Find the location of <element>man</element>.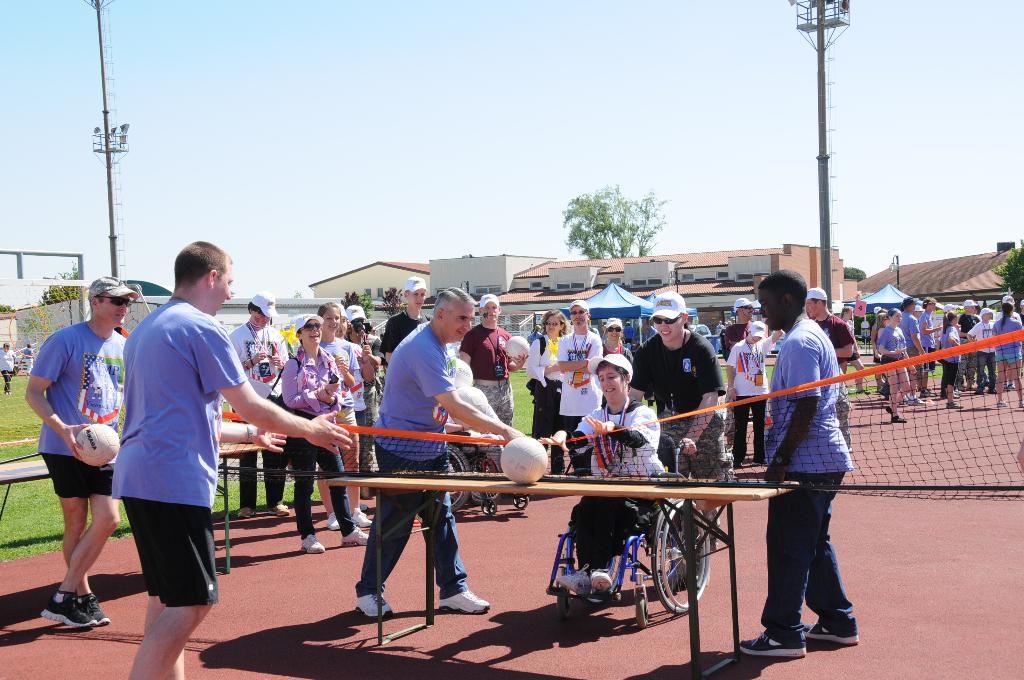
Location: (x1=110, y1=242, x2=354, y2=679).
